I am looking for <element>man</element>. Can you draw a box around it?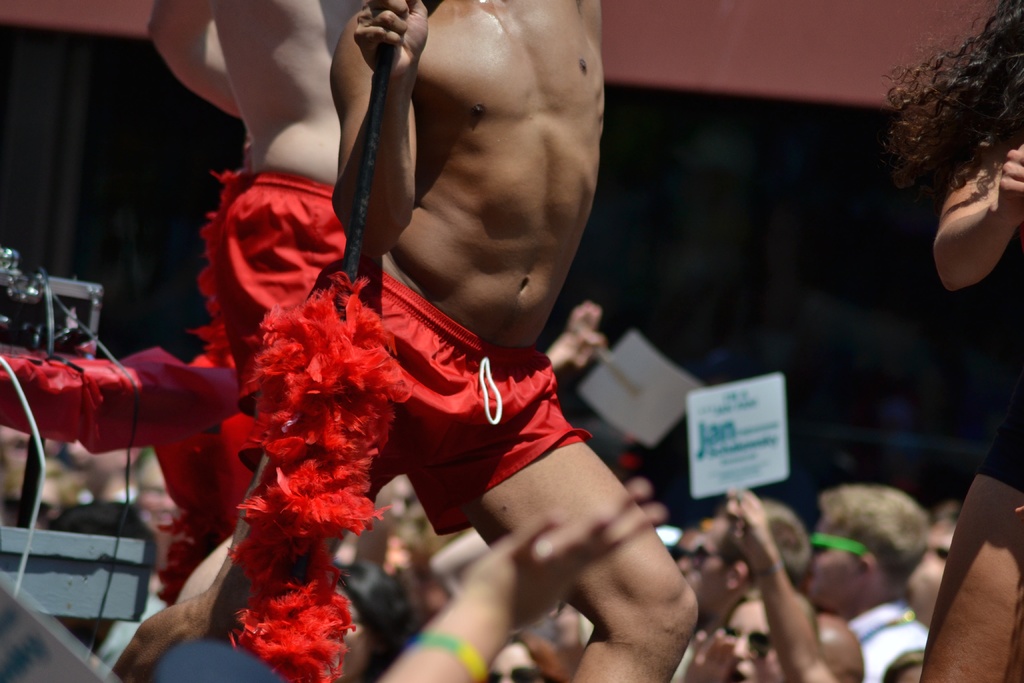
Sure, the bounding box is (x1=747, y1=482, x2=972, y2=673).
